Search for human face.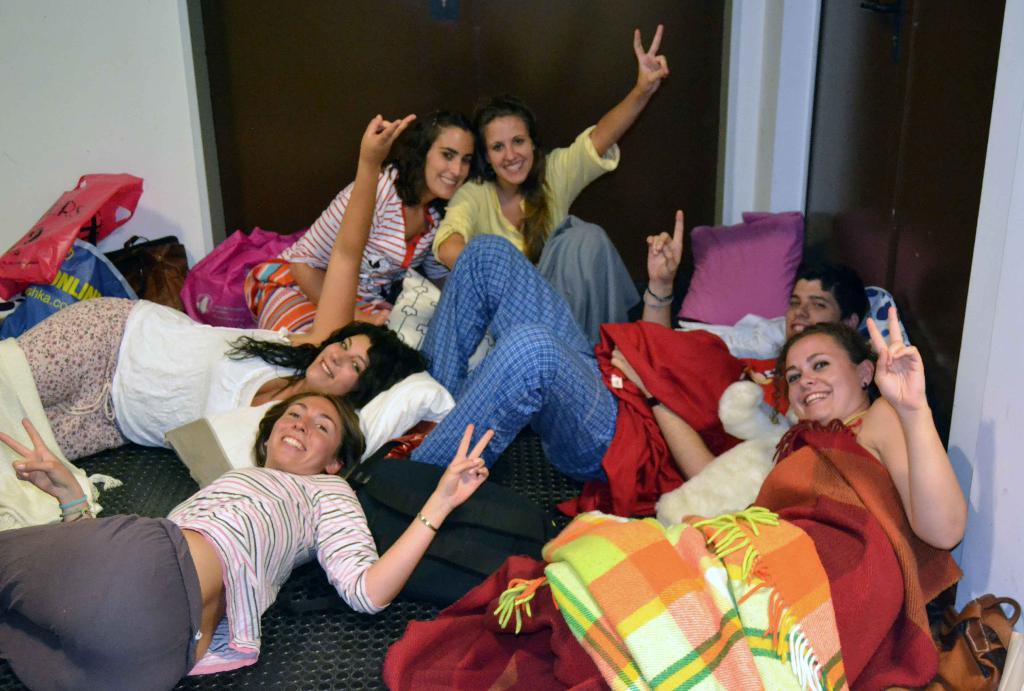
Found at x1=787 y1=336 x2=854 y2=417.
